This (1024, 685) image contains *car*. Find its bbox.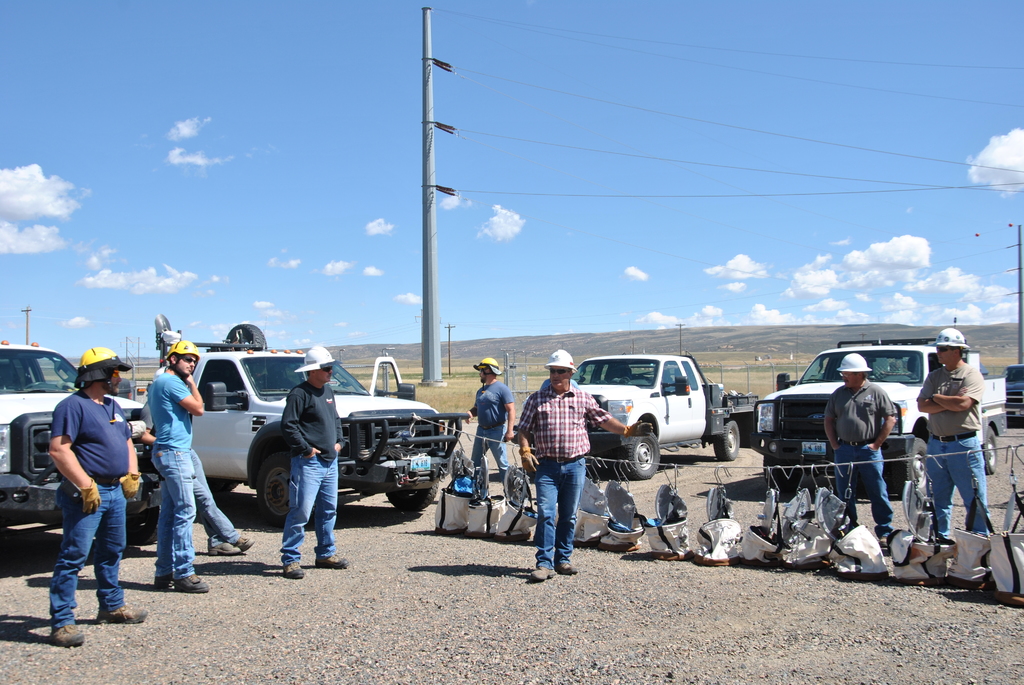
[x1=559, y1=351, x2=745, y2=476].
